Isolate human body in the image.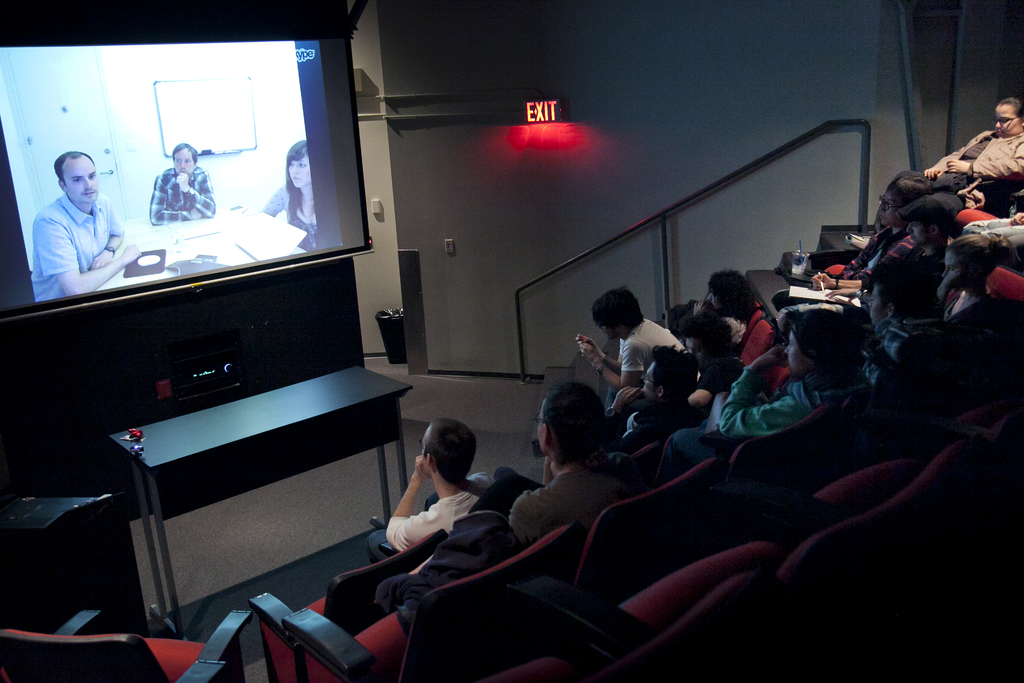
Isolated region: bbox(28, 151, 123, 311).
